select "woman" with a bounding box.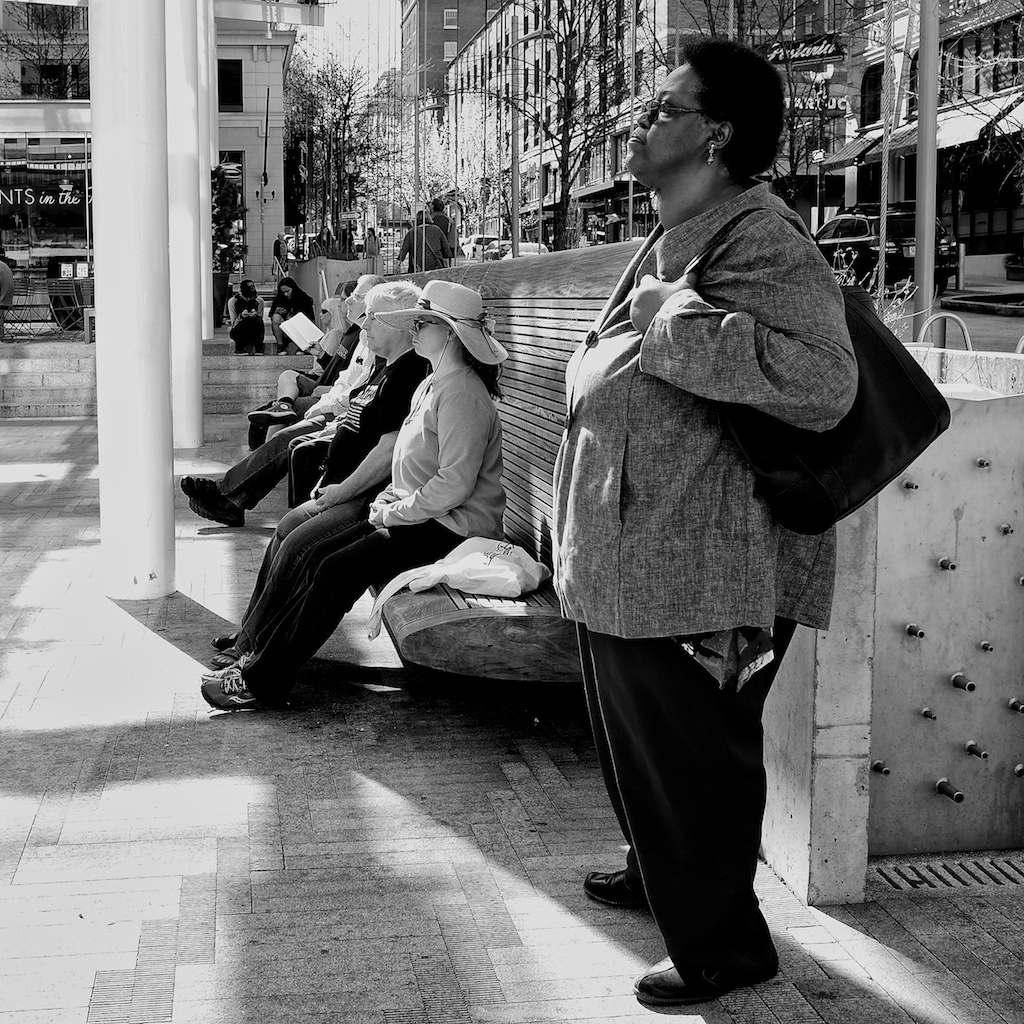
{"left": 269, "top": 279, "right": 315, "bottom": 352}.
